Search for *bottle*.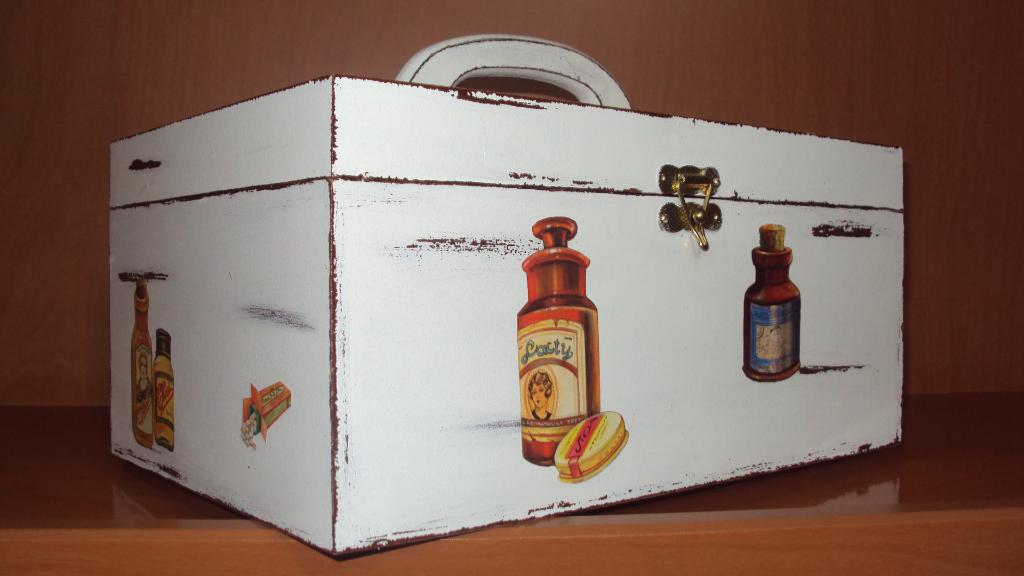
Found at (127,282,155,452).
